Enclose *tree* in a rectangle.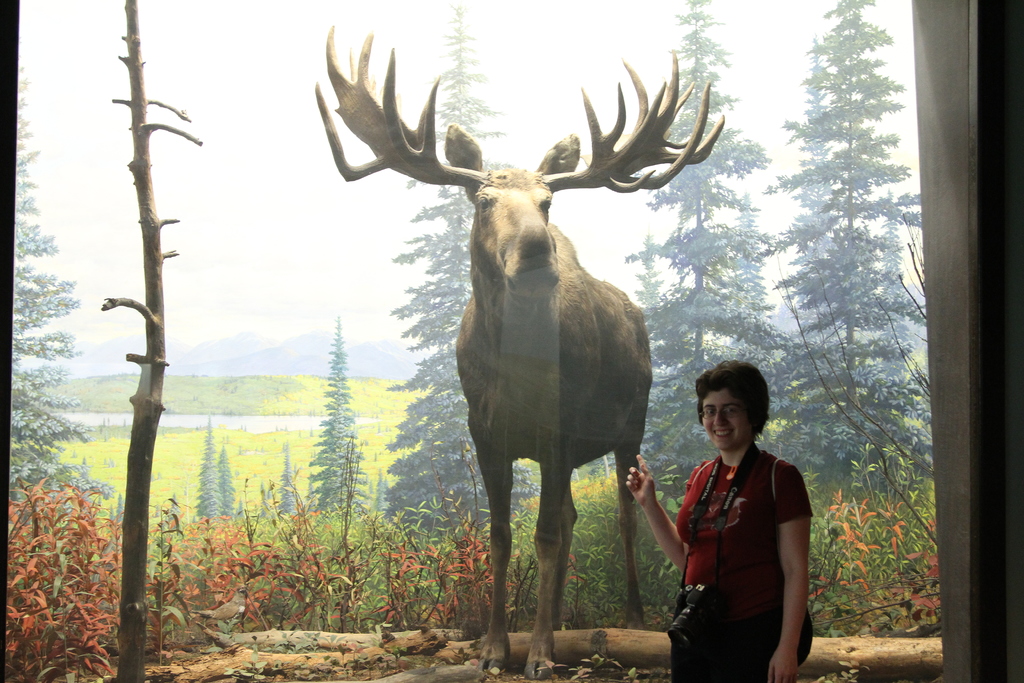
bbox=[5, 54, 115, 580].
